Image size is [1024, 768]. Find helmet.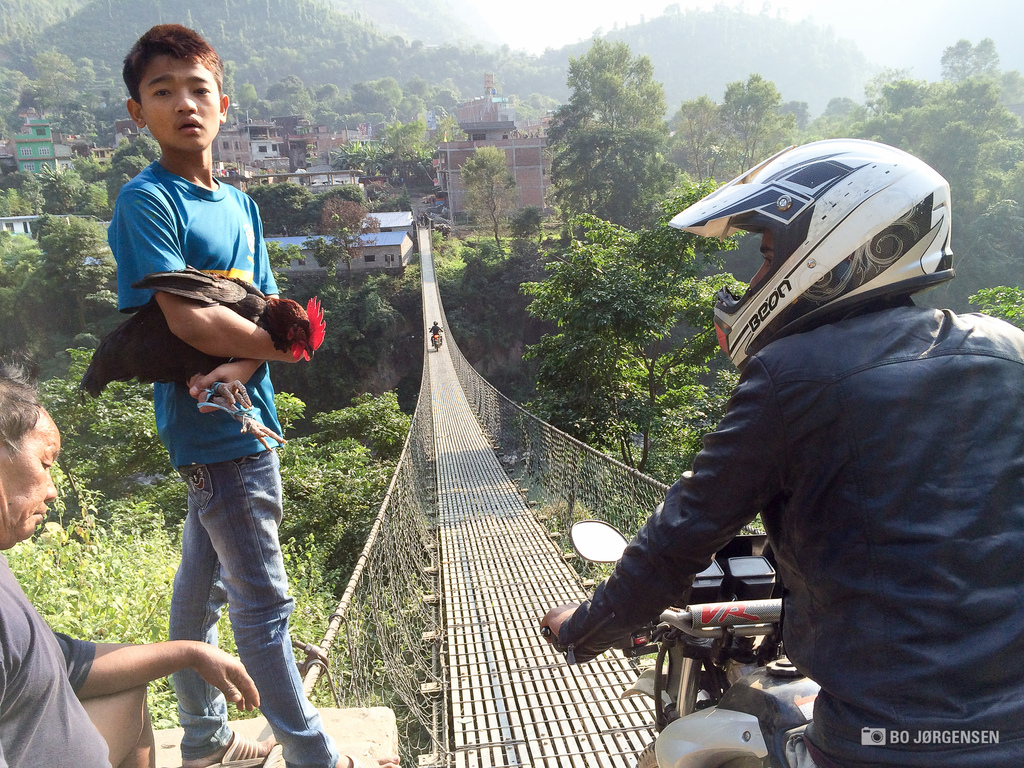
detection(660, 147, 945, 339).
